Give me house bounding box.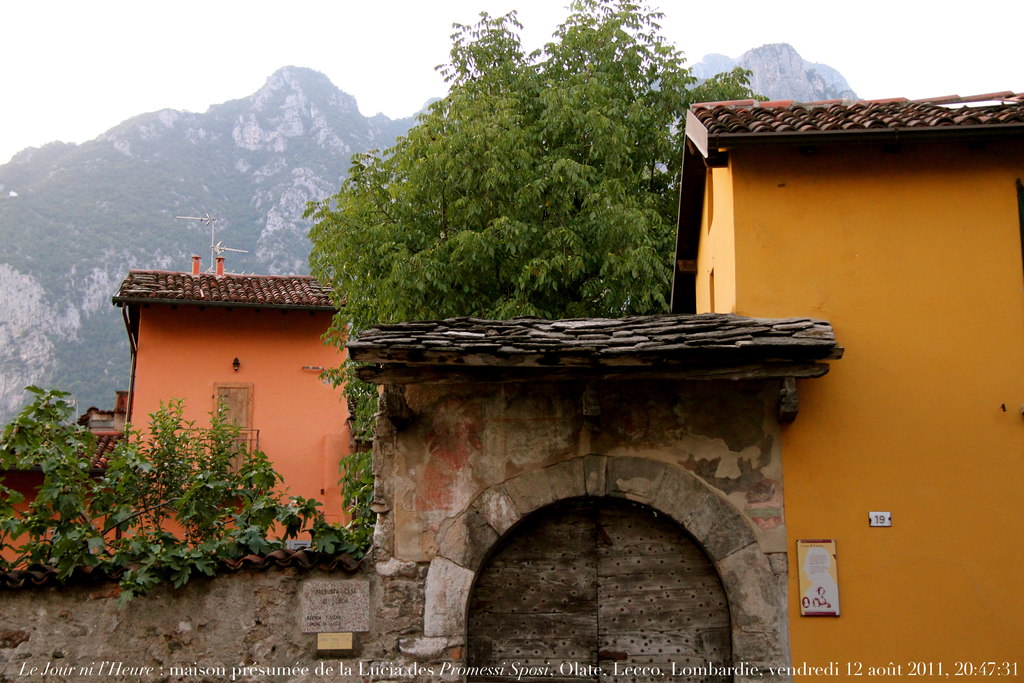
[70,204,417,541].
